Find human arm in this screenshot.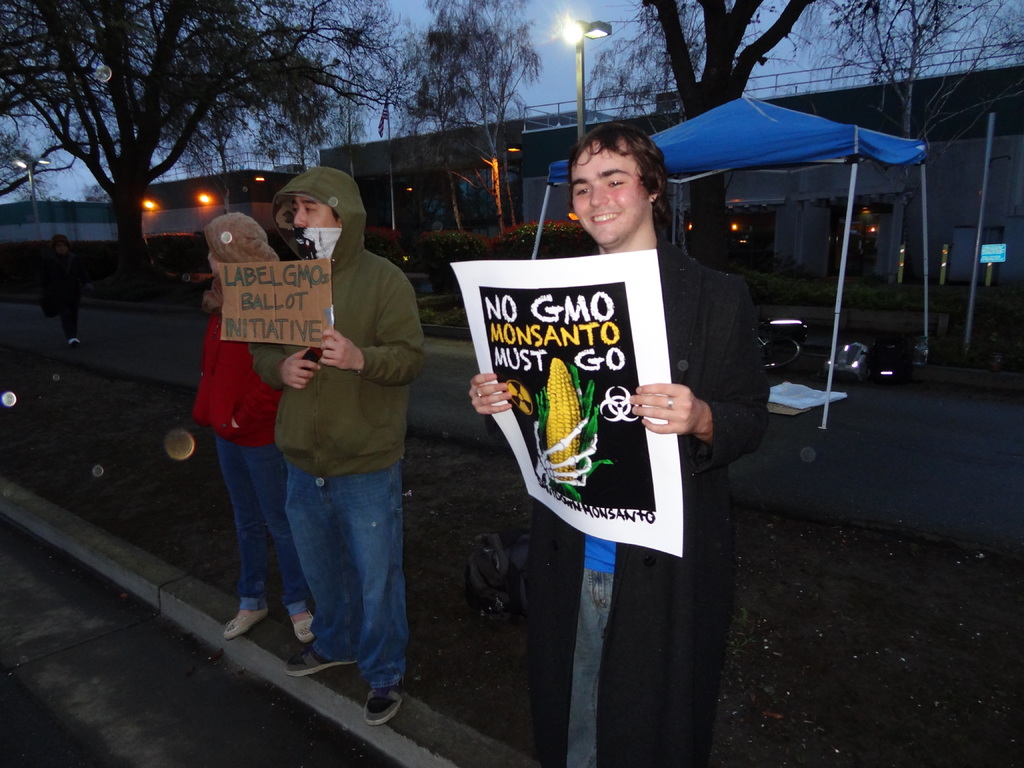
The bounding box for human arm is crop(246, 343, 317, 392).
